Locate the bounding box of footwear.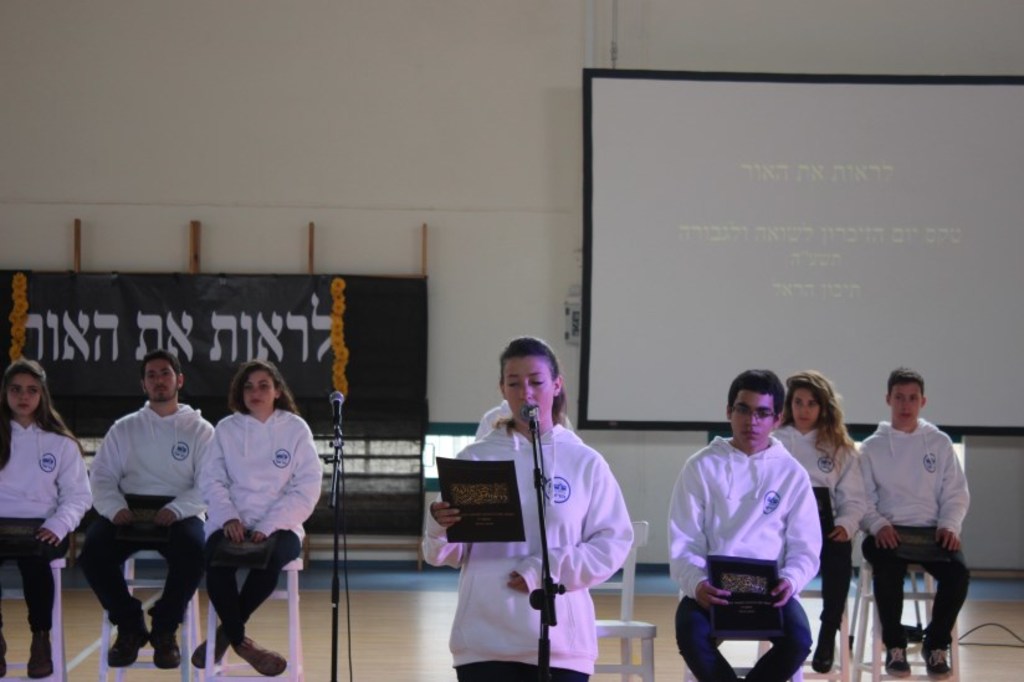
Bounding box: (917, 640, 956, 681).
